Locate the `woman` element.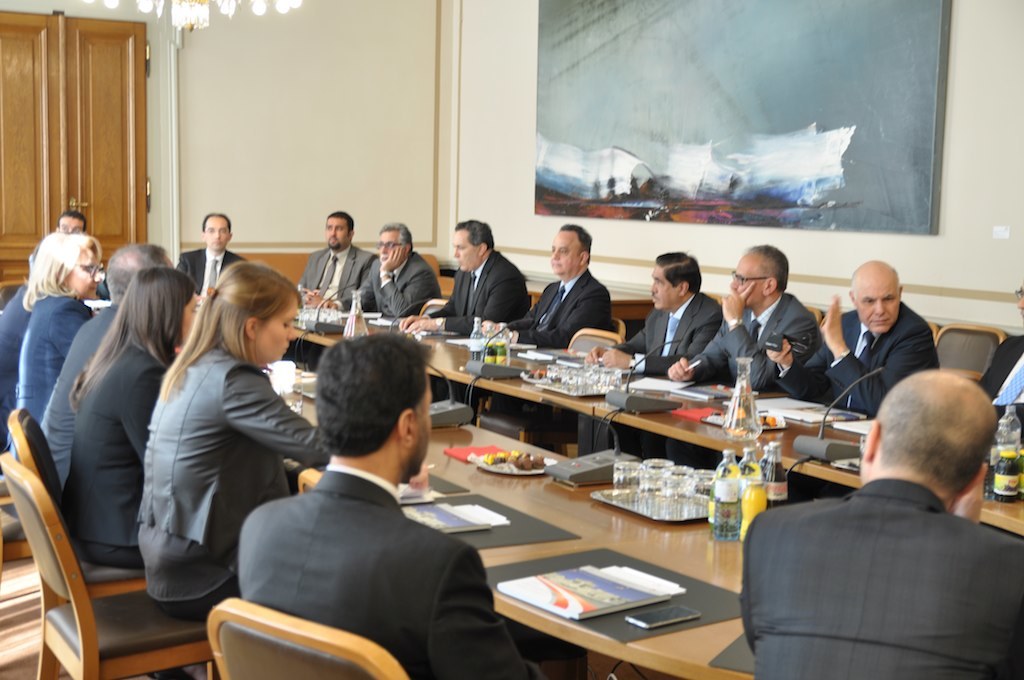
Element bbox: 5,232,107,472.
